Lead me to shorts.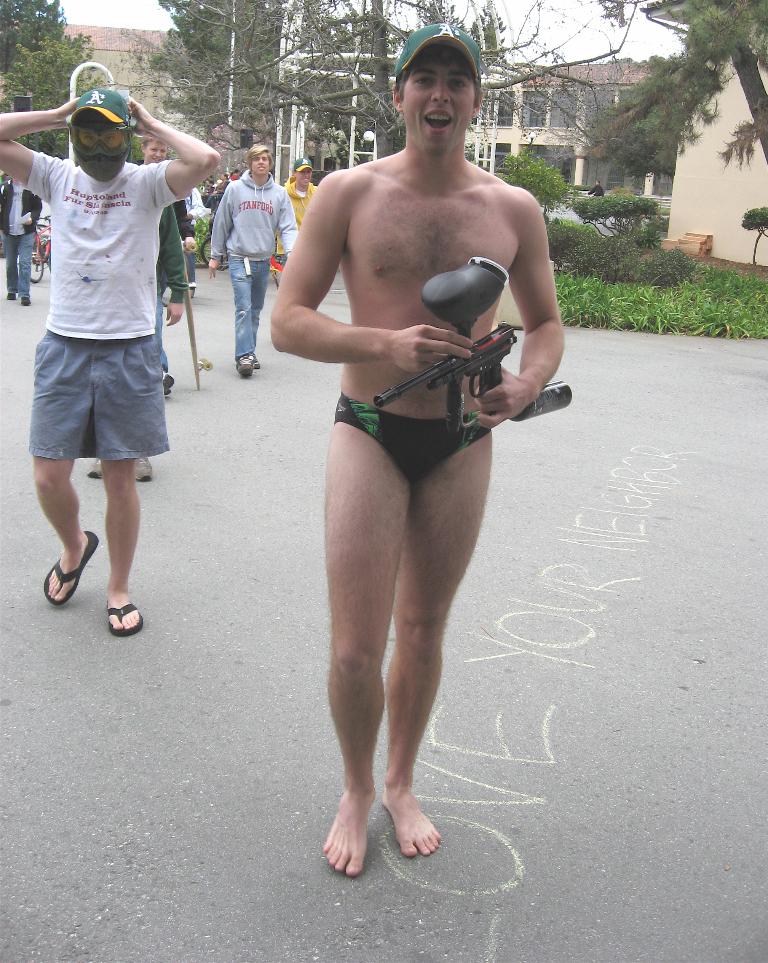
Lead to <region>26, 327, 181, 463</region>.
